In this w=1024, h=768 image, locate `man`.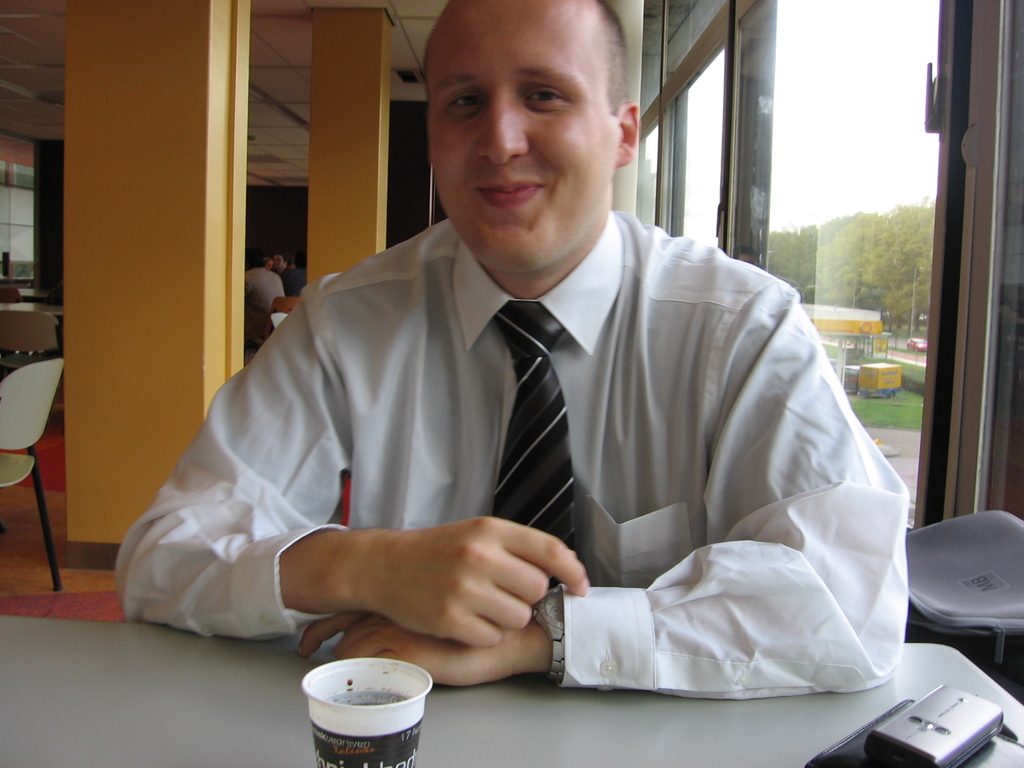
Bounding box: pyautogui.locateOnScreen(193, 49, 897, 740).
